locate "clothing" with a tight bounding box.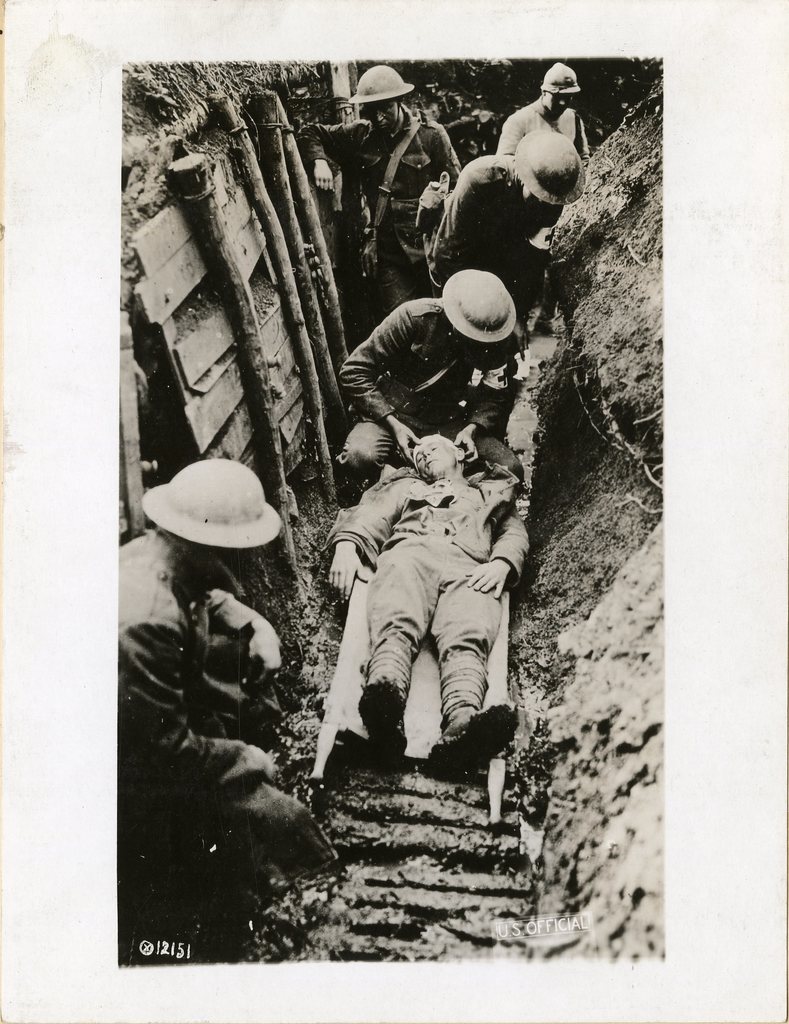
(416, 153, 557, 305).
